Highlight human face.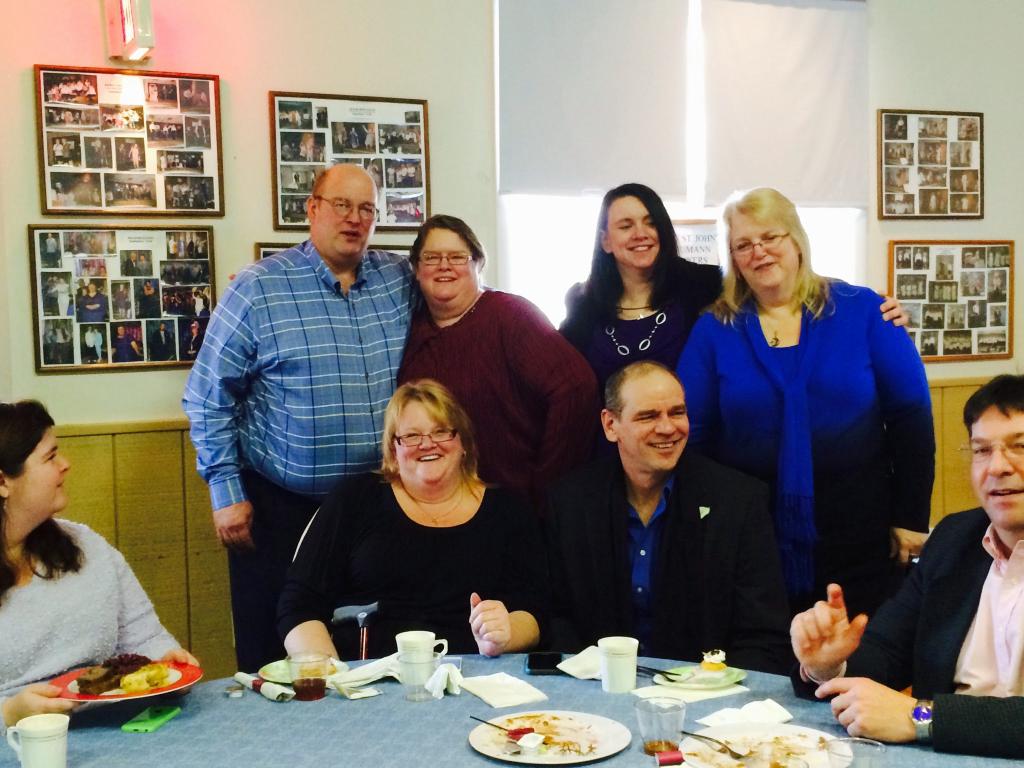
Highlighted region: (x1=314, y1=173, x2=376, y2=260).
